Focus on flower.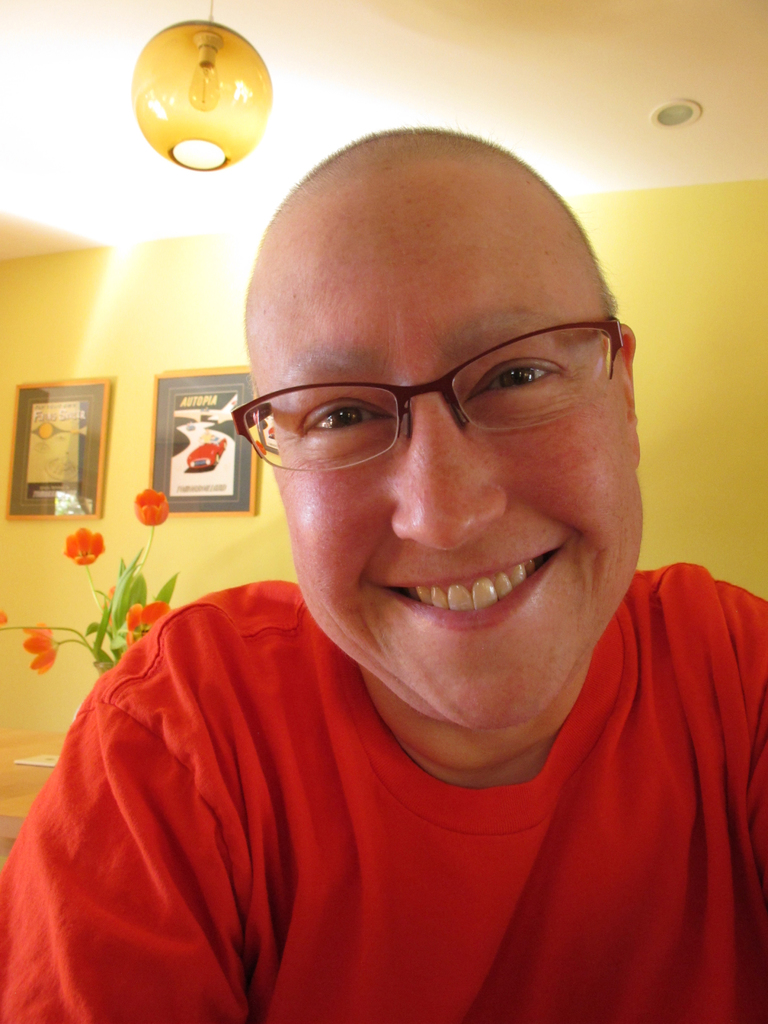
Focused at [62, 525, 106, 565].
